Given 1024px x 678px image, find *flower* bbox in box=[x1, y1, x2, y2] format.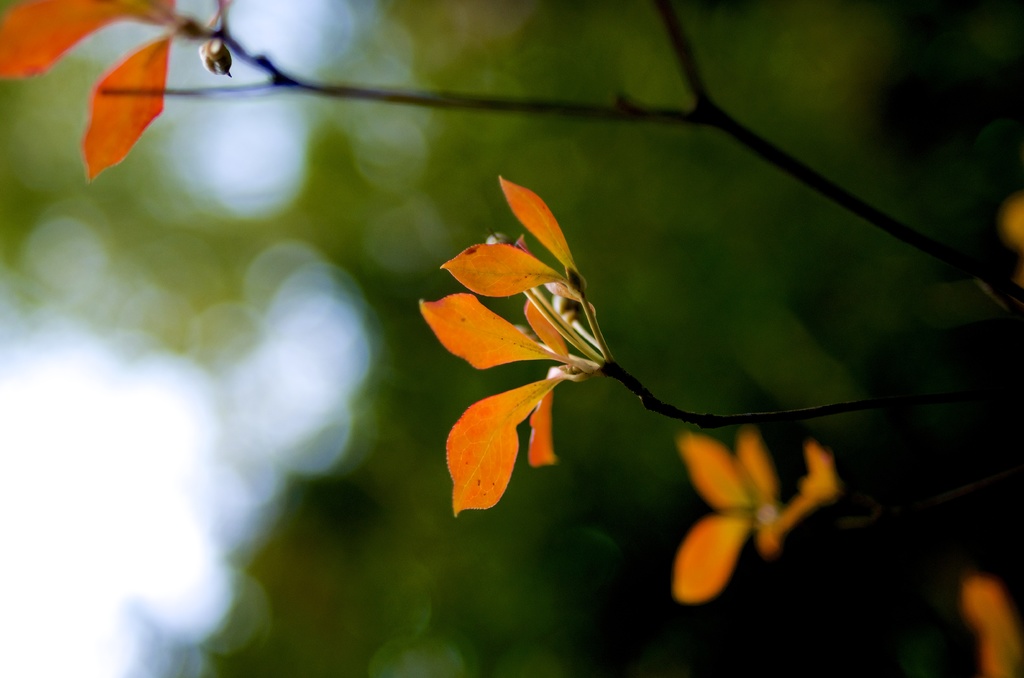
box=[961, 575, 1022, 677].
